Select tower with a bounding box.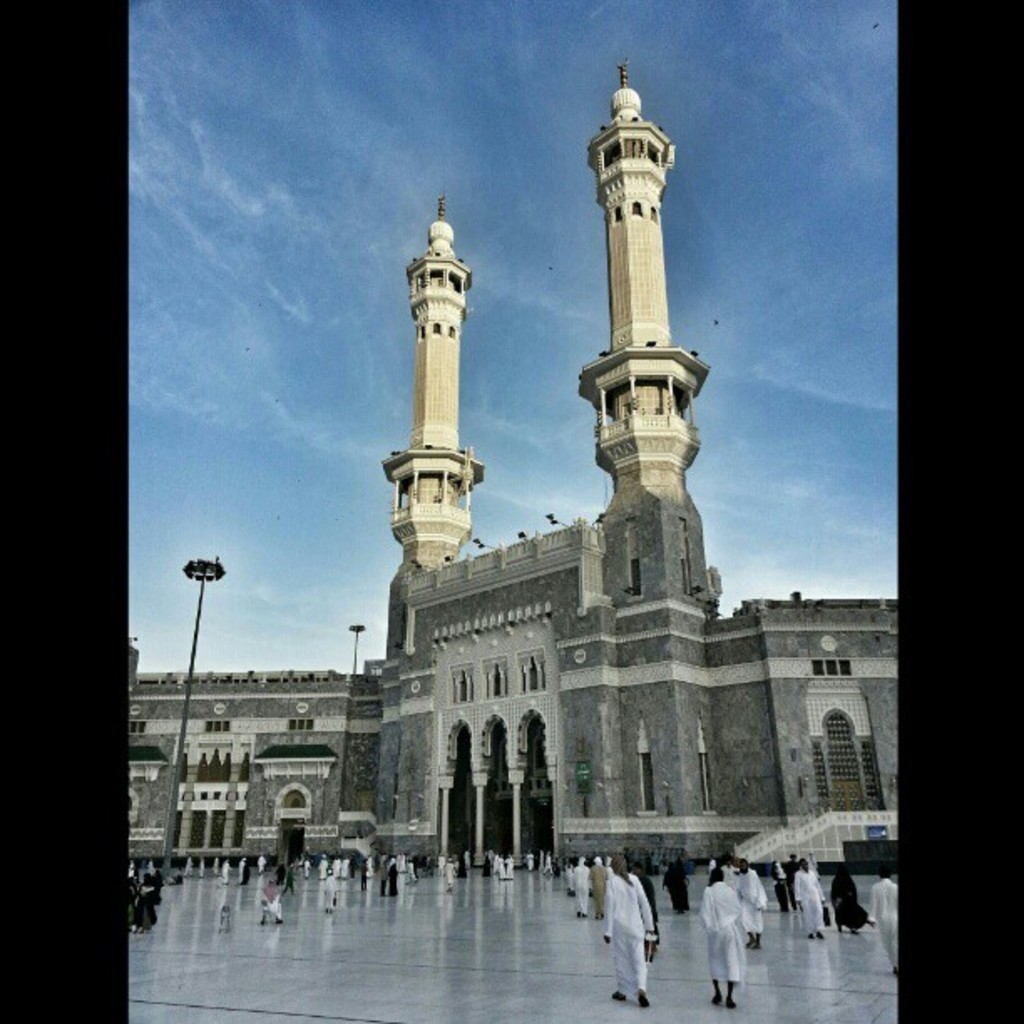
(left=579, top=59, right=708, bottom=609).
